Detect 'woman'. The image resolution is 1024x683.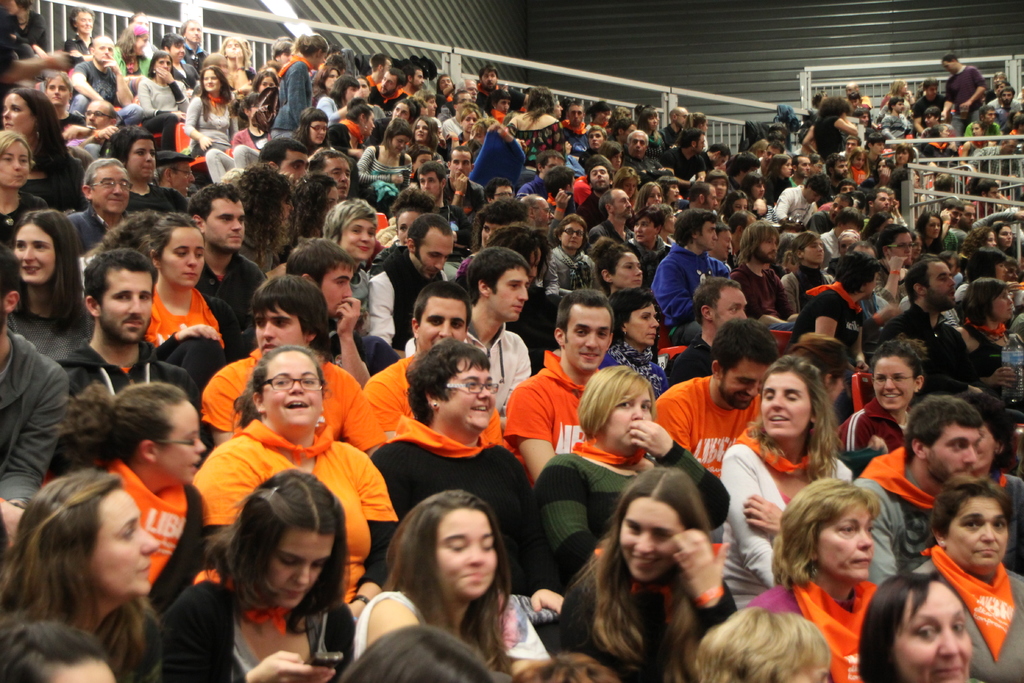
left=149, top=472, right=353, bottom=682.
